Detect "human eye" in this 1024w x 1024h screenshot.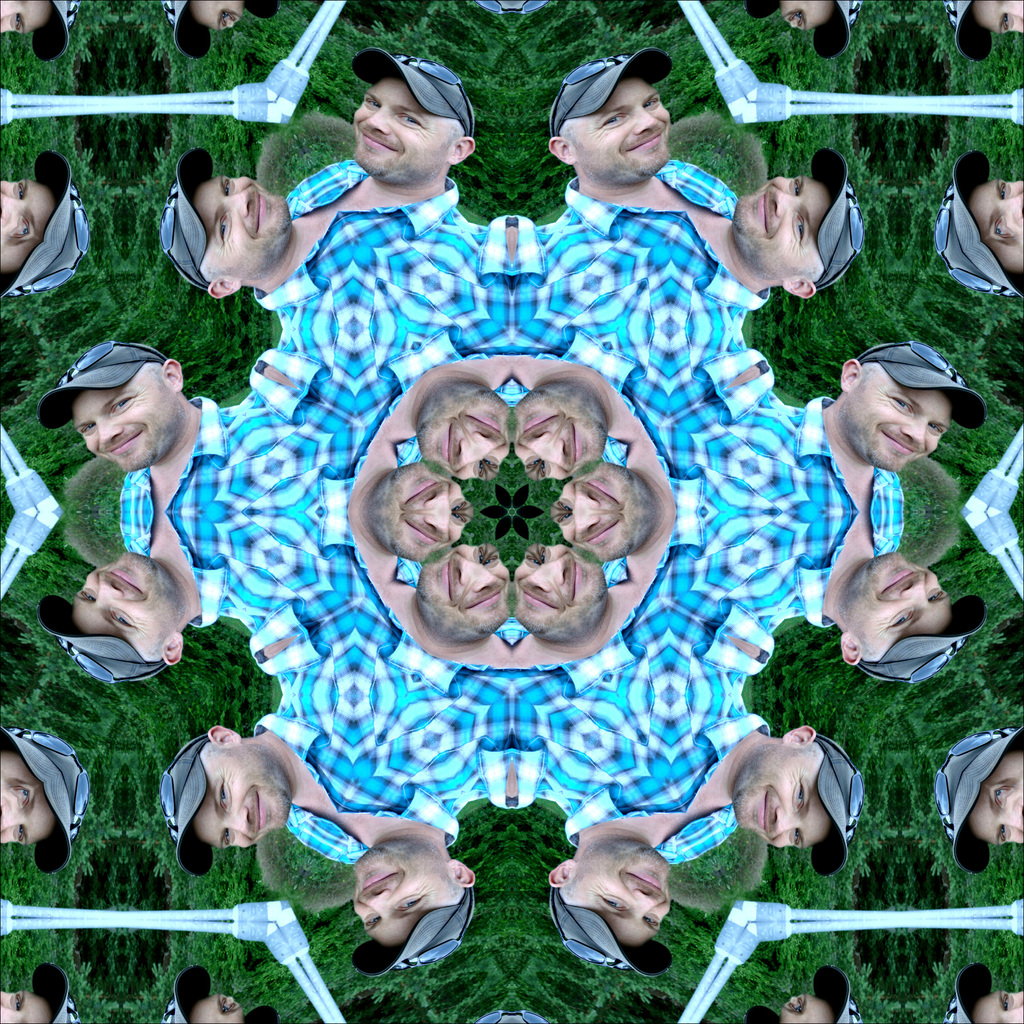
Detection: 361 914 382 929.
